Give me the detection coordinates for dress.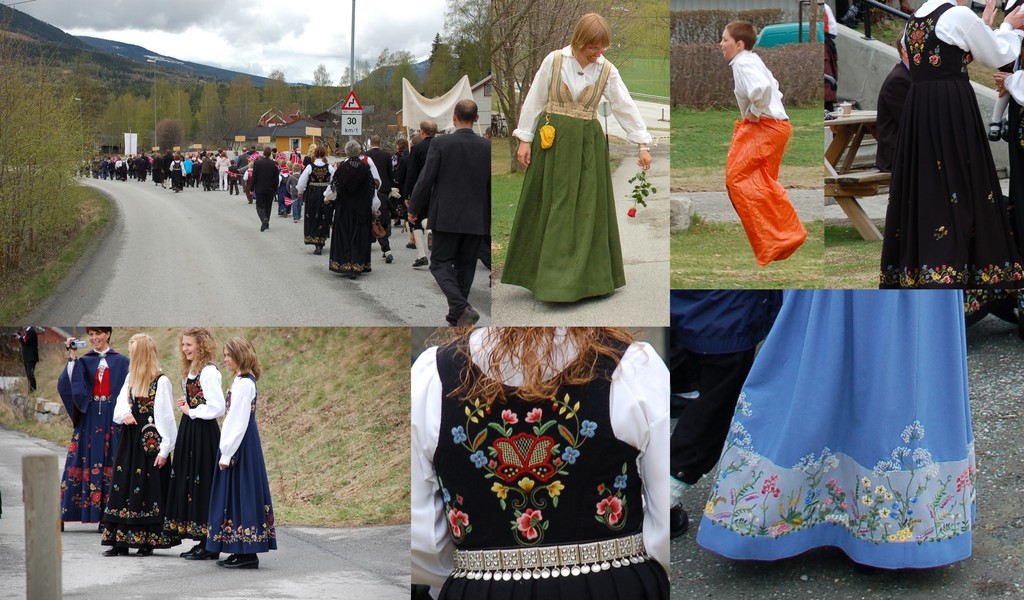
crop(171, 158, 187, 193).
